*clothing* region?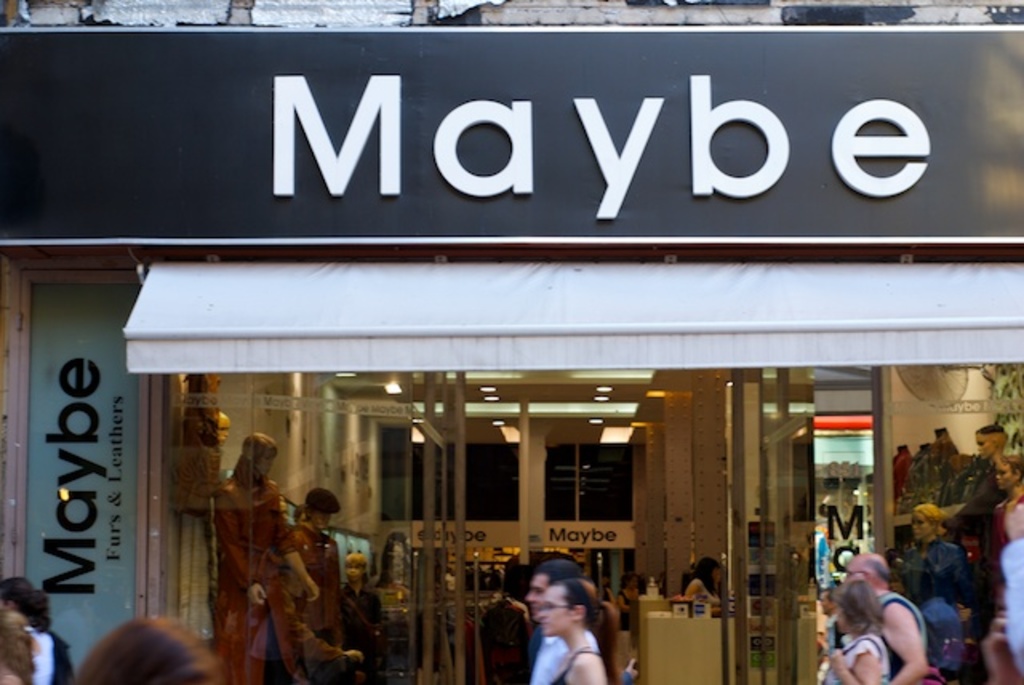
(x1=346, y1=584, x2=387, y2=683)
